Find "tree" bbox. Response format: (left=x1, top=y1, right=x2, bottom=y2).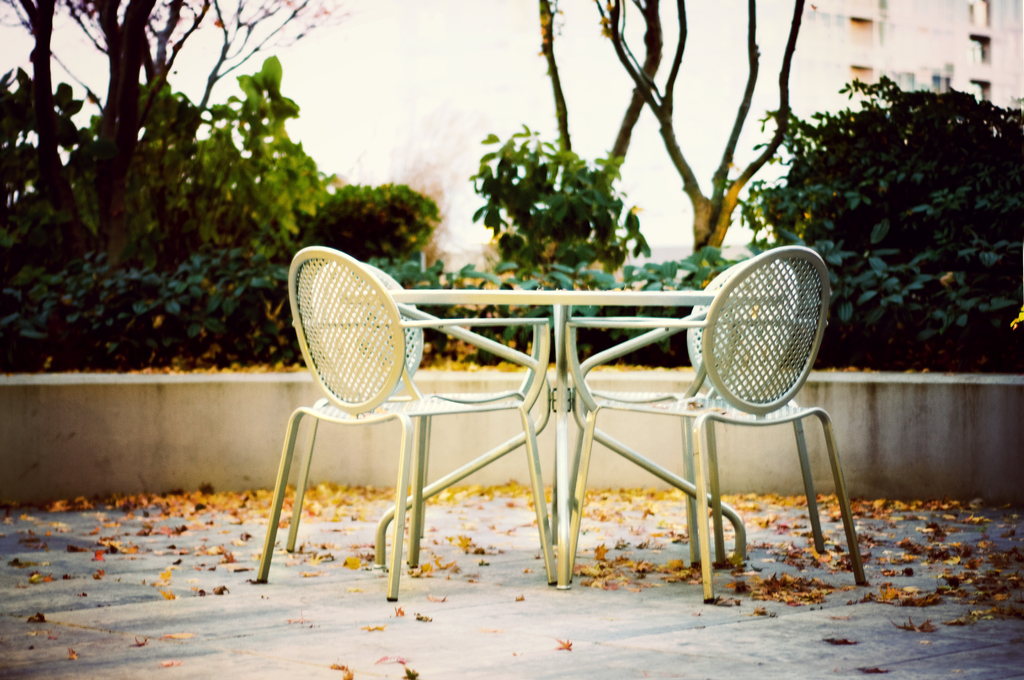
(left=765, top=51, right=1014, bottom=371).
